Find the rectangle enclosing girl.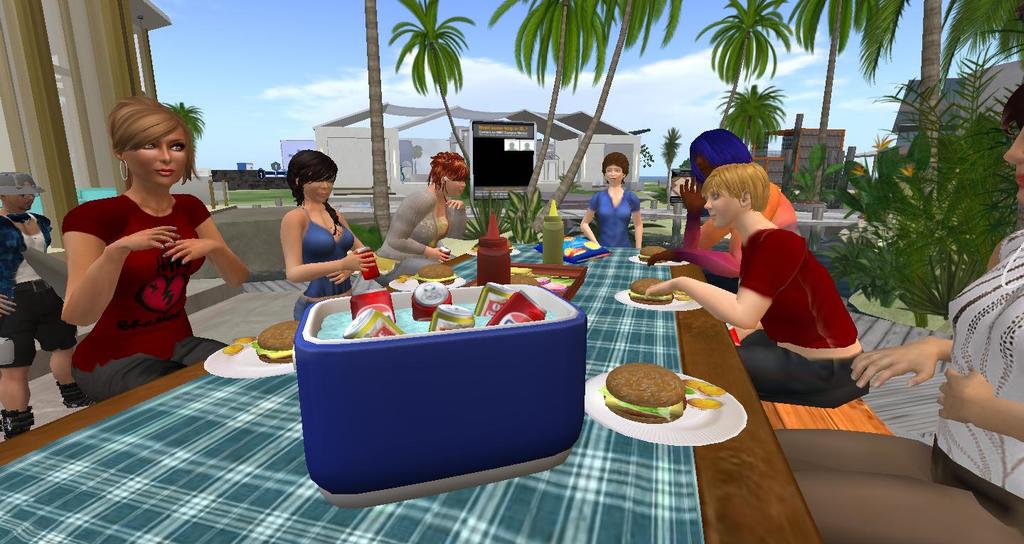
pyautogui.locateOnScreen(647, 167, 869, 408).
